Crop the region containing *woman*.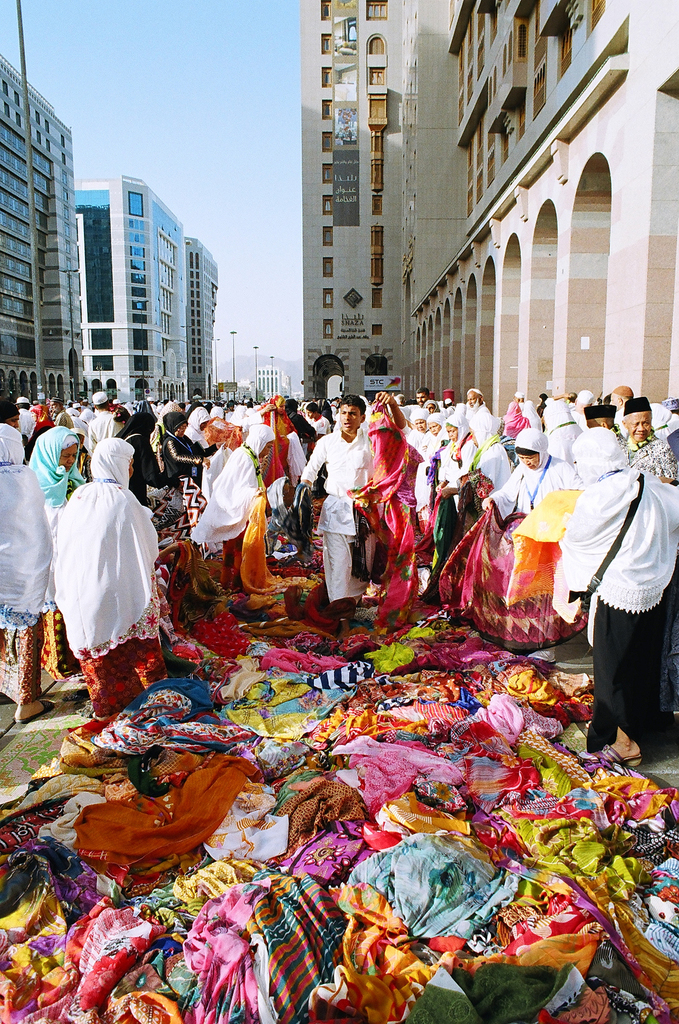
Crop region: bbox=[605, 383, 678, 432].
